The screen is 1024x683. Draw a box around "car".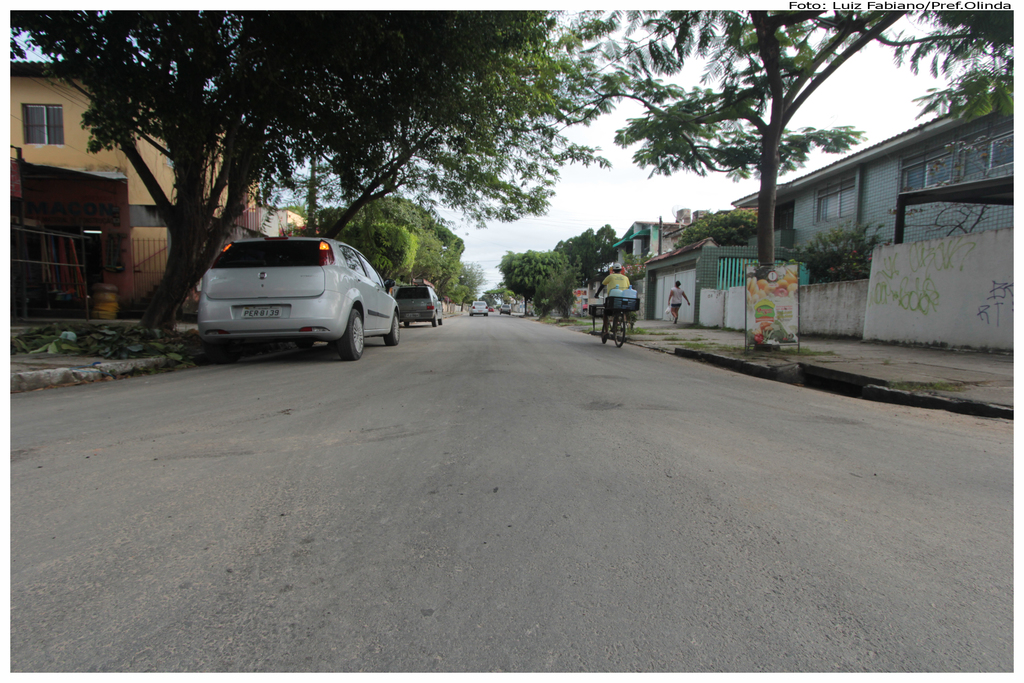
[474,299,490,317].
